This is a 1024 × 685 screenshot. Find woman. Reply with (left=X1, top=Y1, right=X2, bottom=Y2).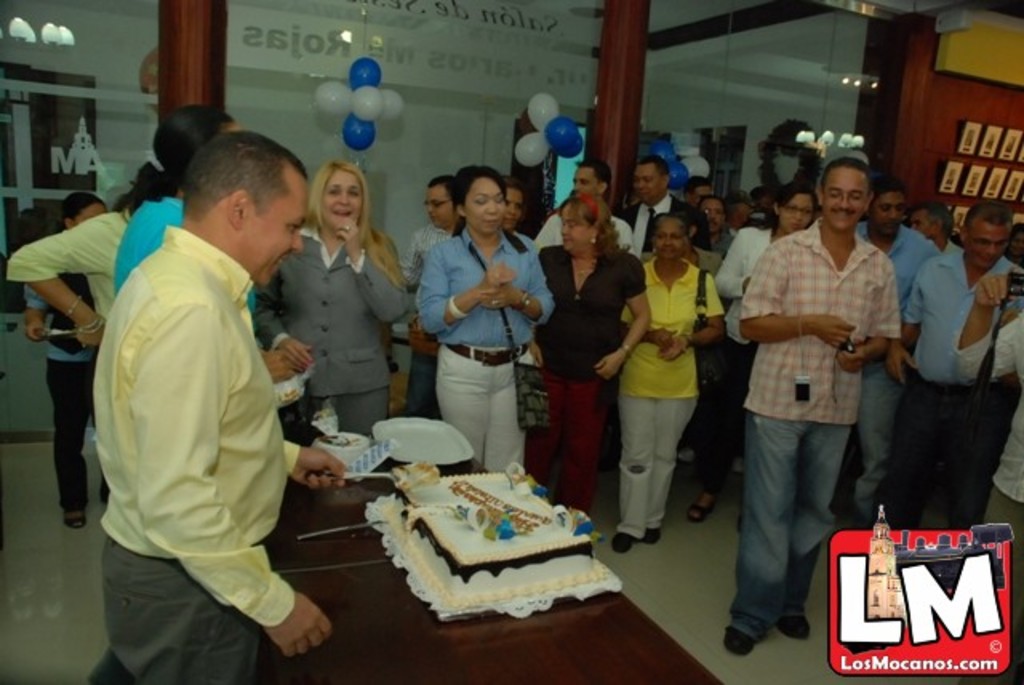
(left=8, top=102, right=198, bottom=351).
